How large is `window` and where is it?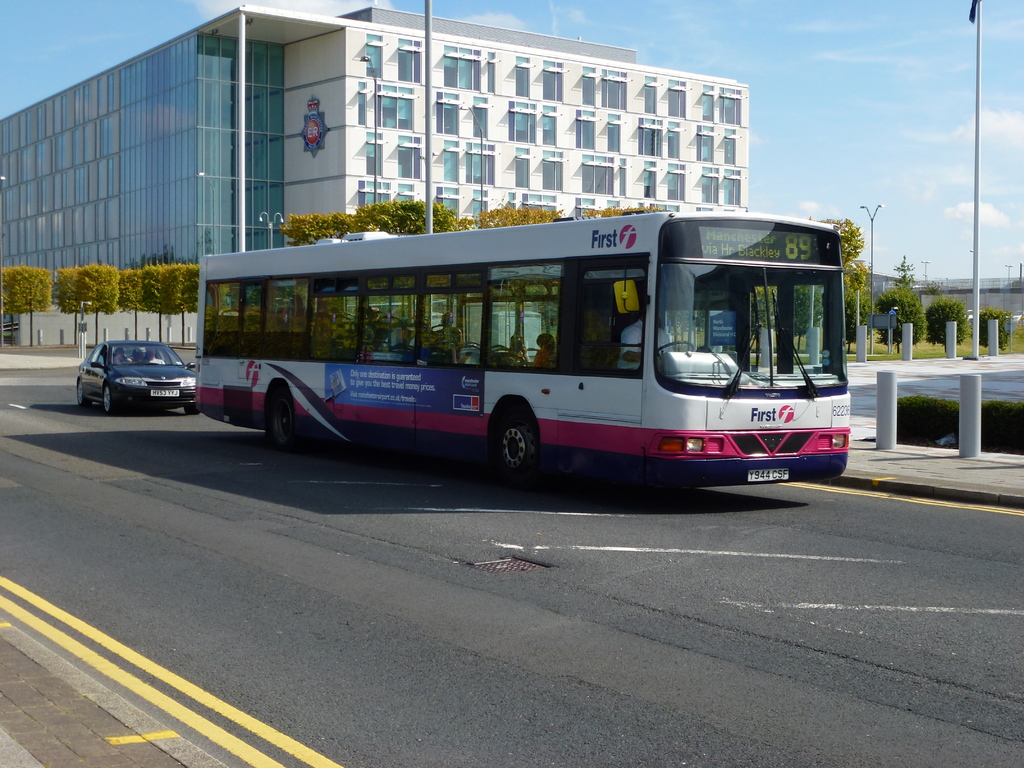
Bounding box: [x1=701, y1=125, x2=713, y2=163].
